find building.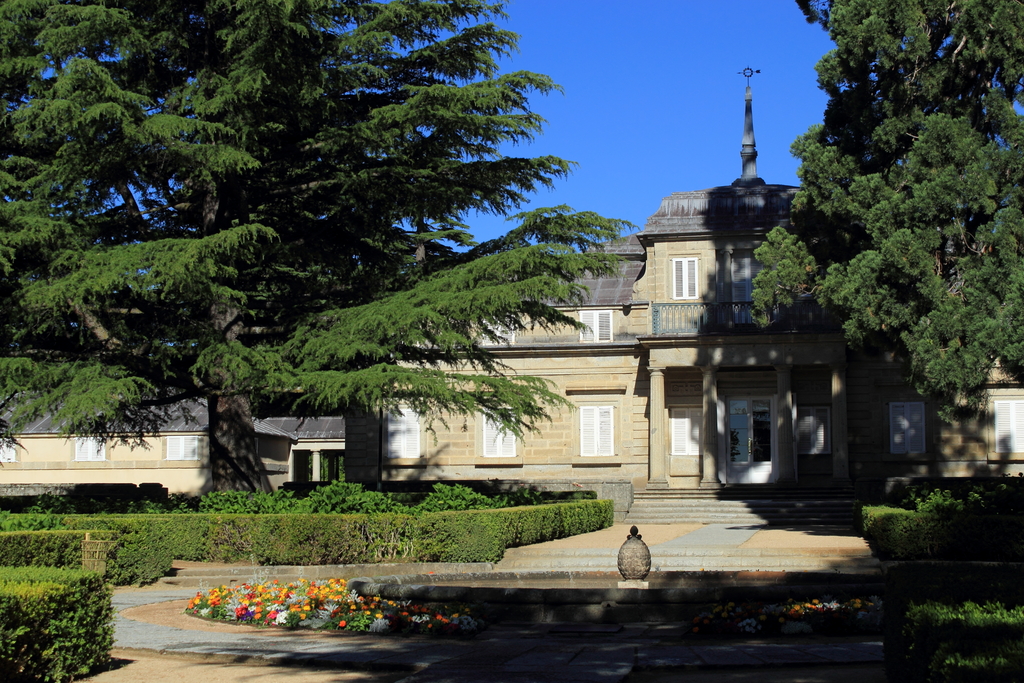
BBox(0, 54, 1023, 519).
